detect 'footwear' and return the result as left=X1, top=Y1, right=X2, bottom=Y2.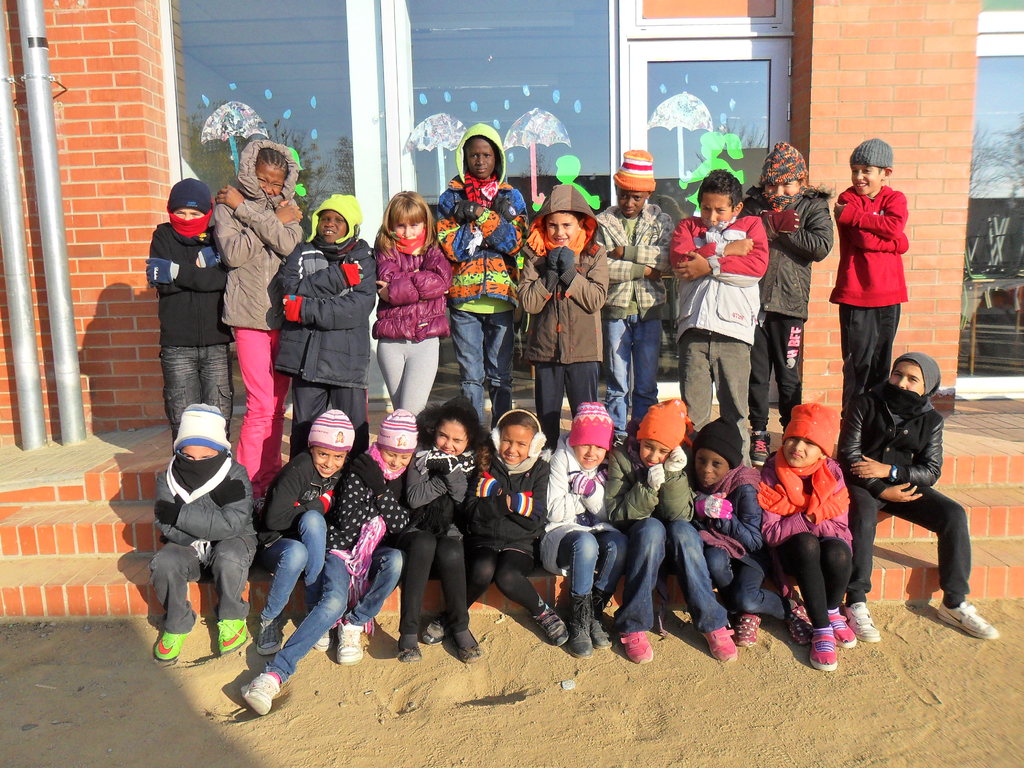
left=824, top=607, right=857, bottom=647.
